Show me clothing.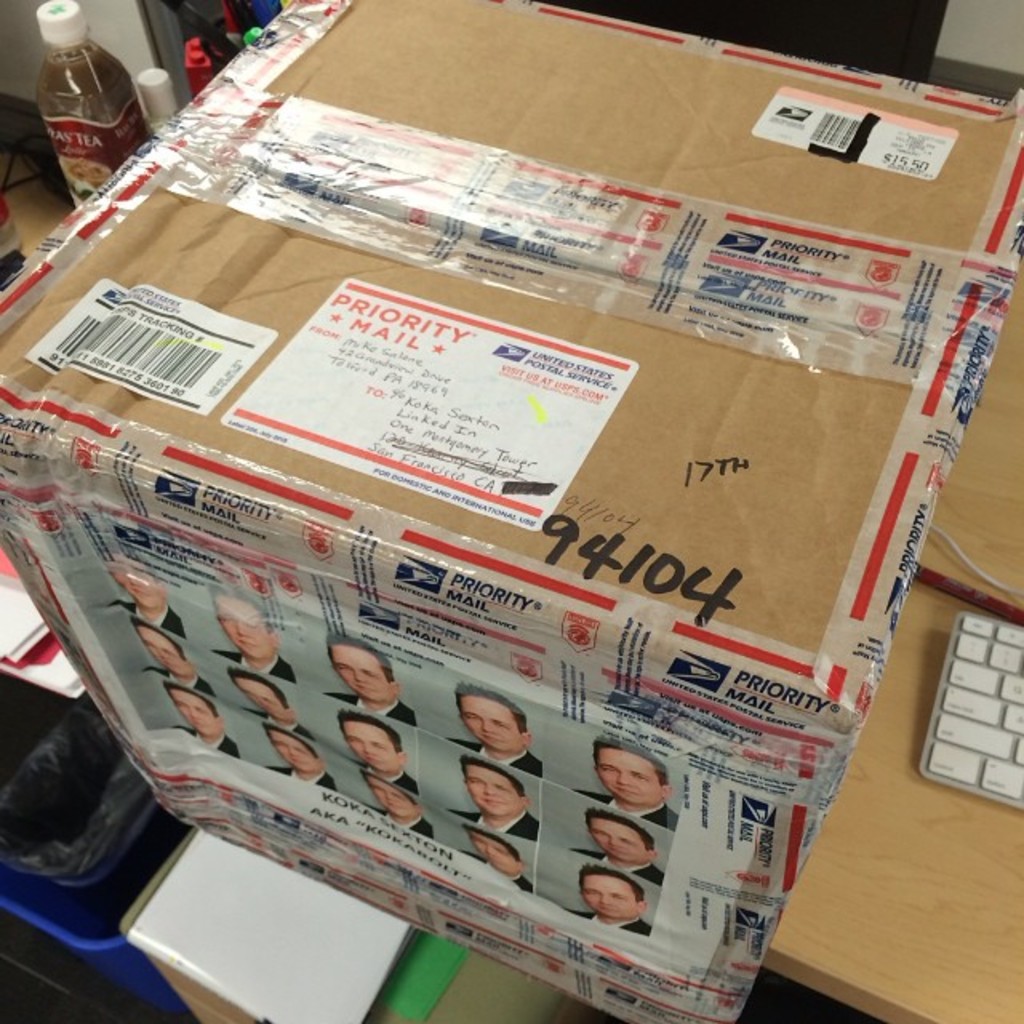
clothing is here: box(386, 773, 421, 795).
